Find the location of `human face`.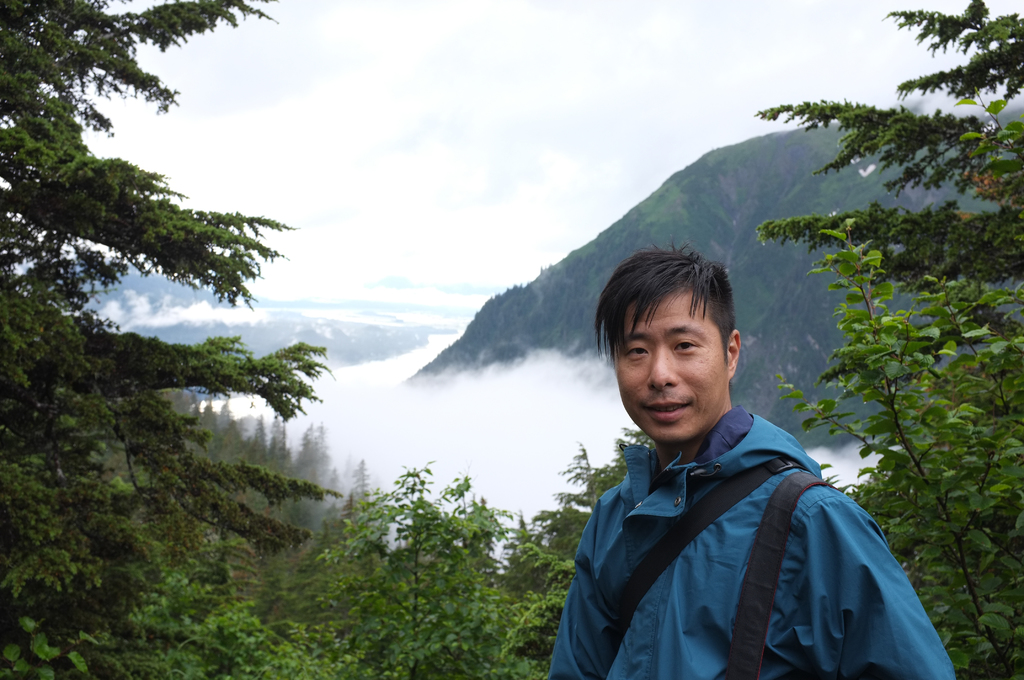
Location: [x1=614, y1=291, x2=729, y2=448].
